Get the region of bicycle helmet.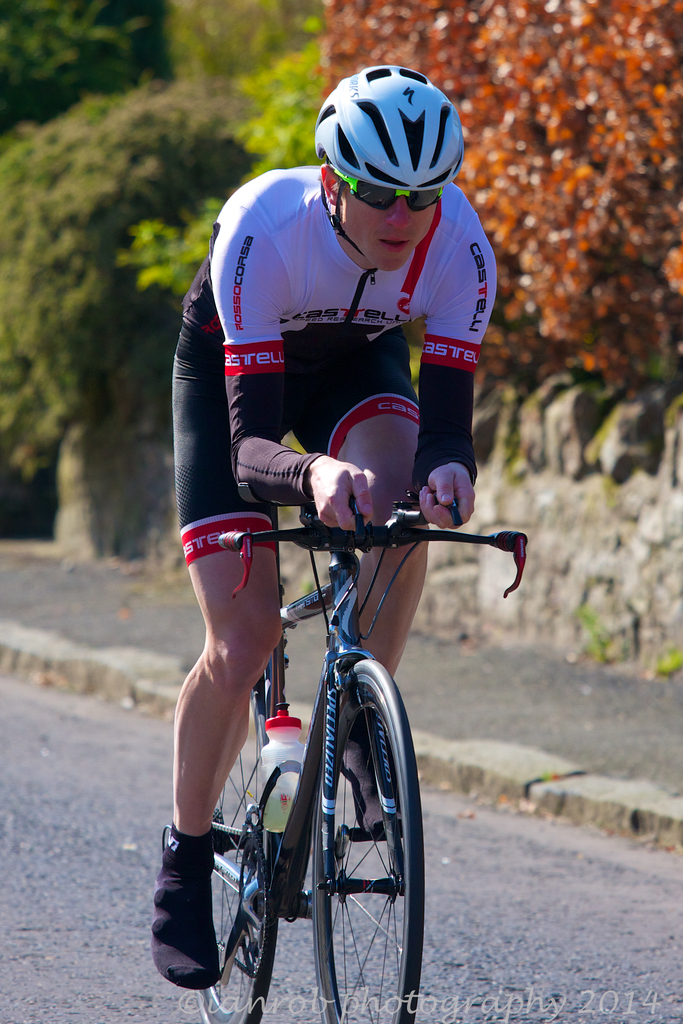
318:57:458:186.
